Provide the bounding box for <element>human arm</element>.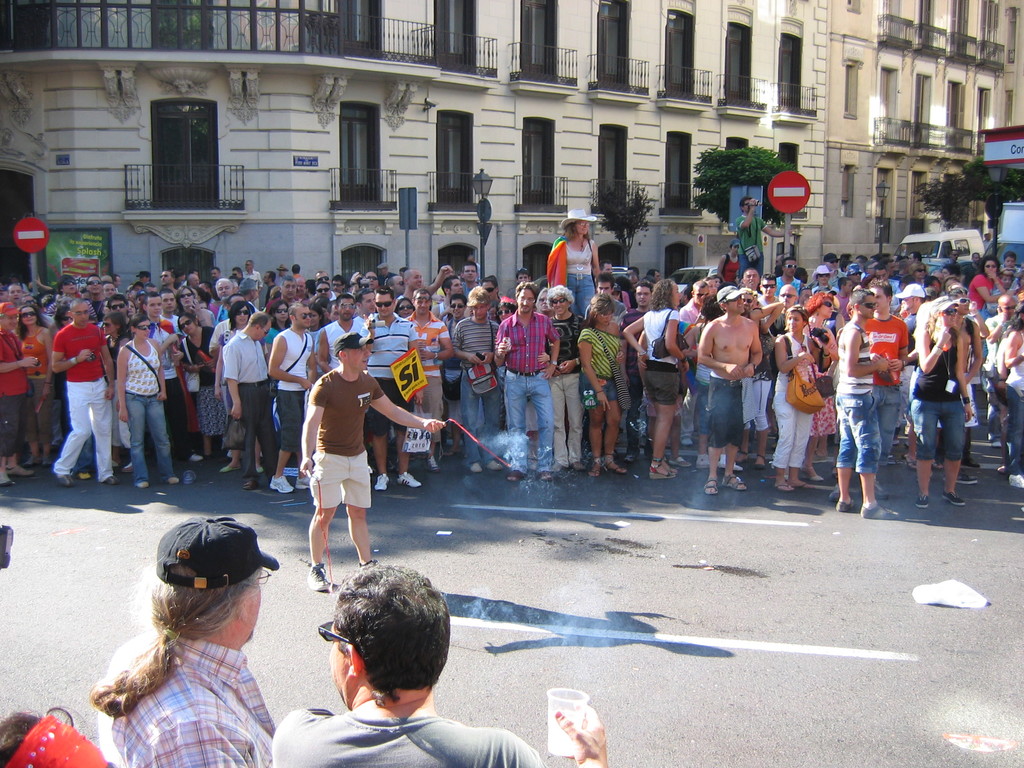
157,330,176,353.
